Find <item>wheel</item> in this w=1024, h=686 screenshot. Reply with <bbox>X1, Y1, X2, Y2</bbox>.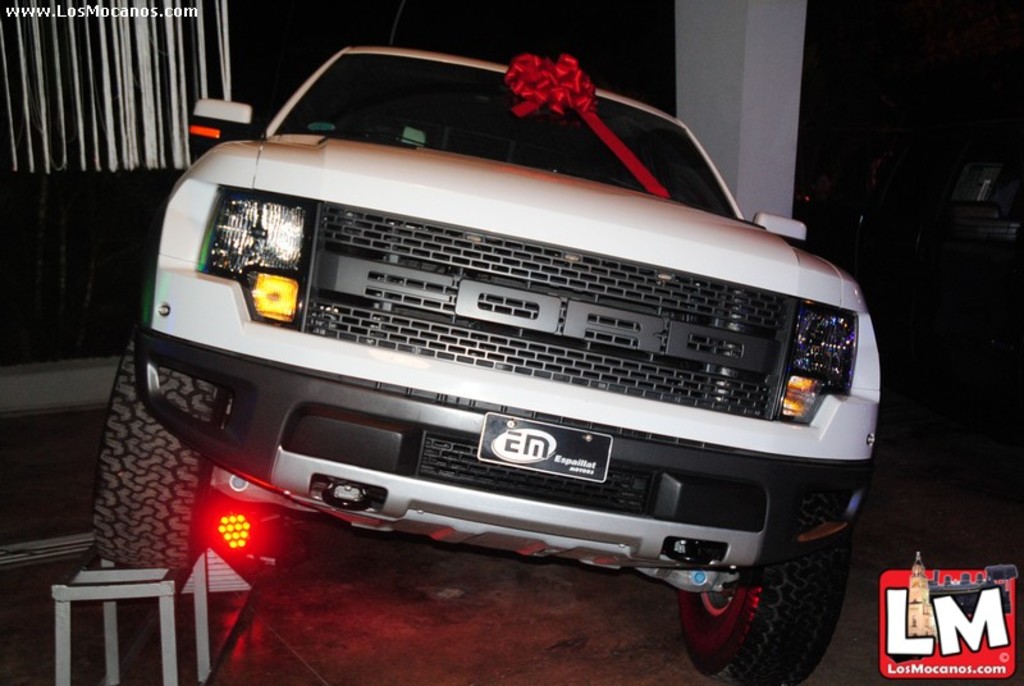
<bbox>687, 513, 852, 669</bbox>.
